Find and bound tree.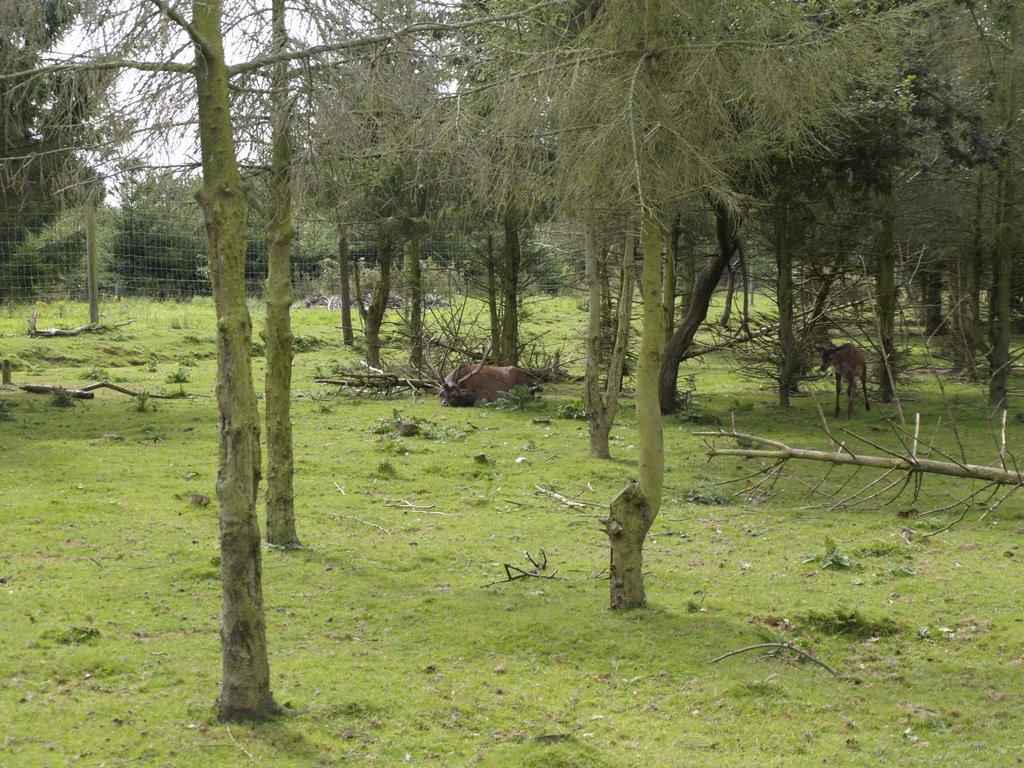
Bound: 687:262:1023:541.
